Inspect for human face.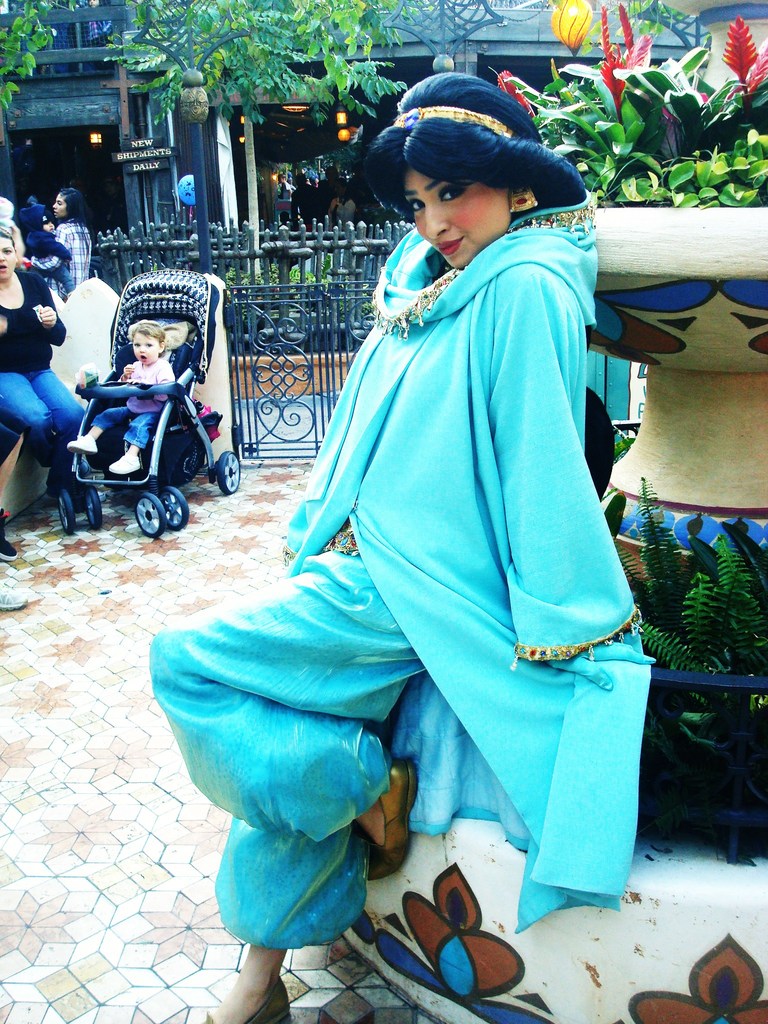
Inspection: x1=132, y1=333, x2=157, y2=365.
